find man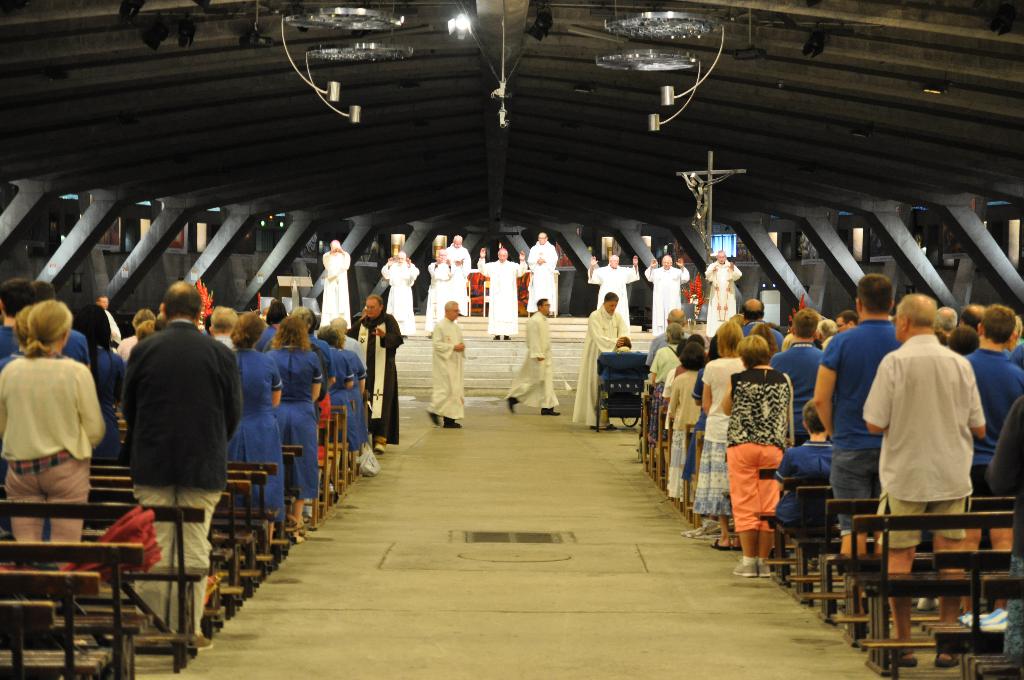
x1=319, y1=239, x2=351, y2=330
